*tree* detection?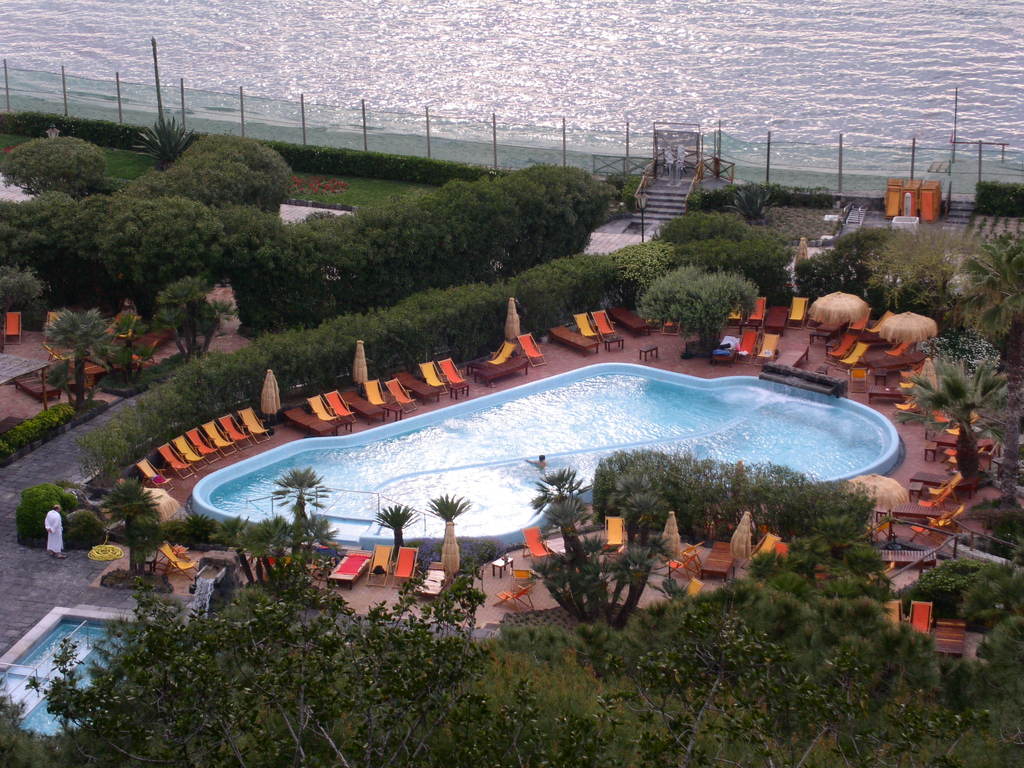
left=891, top=357, right=1004, bottom=474
